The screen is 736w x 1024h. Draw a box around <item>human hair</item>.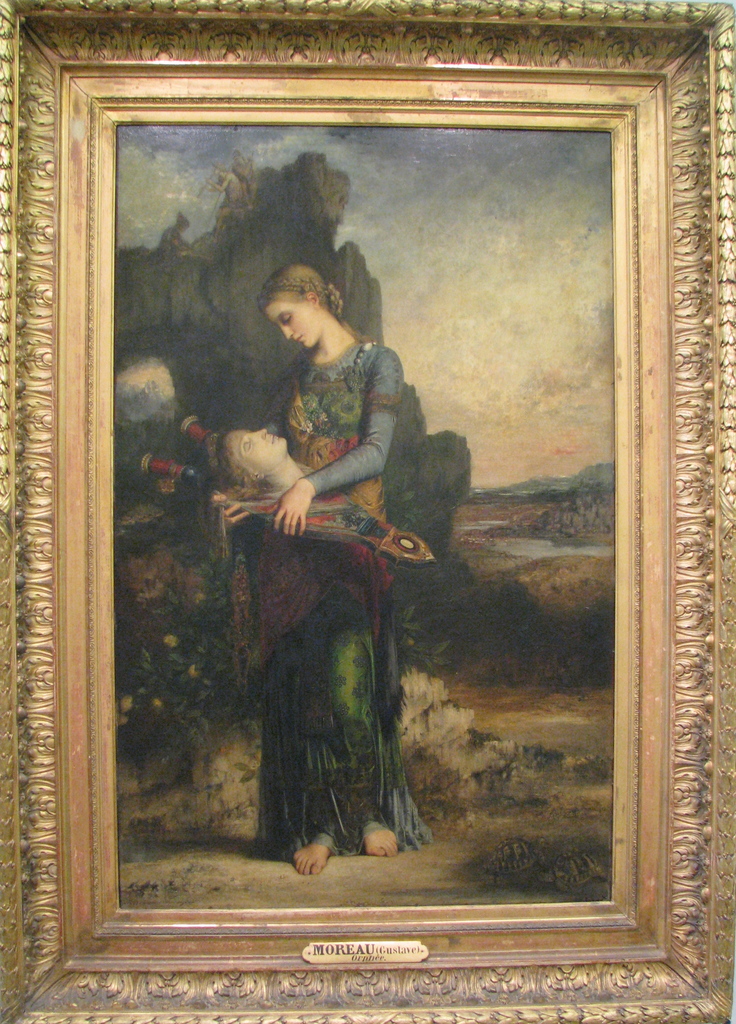
rect(268, 261, 346, 323).
